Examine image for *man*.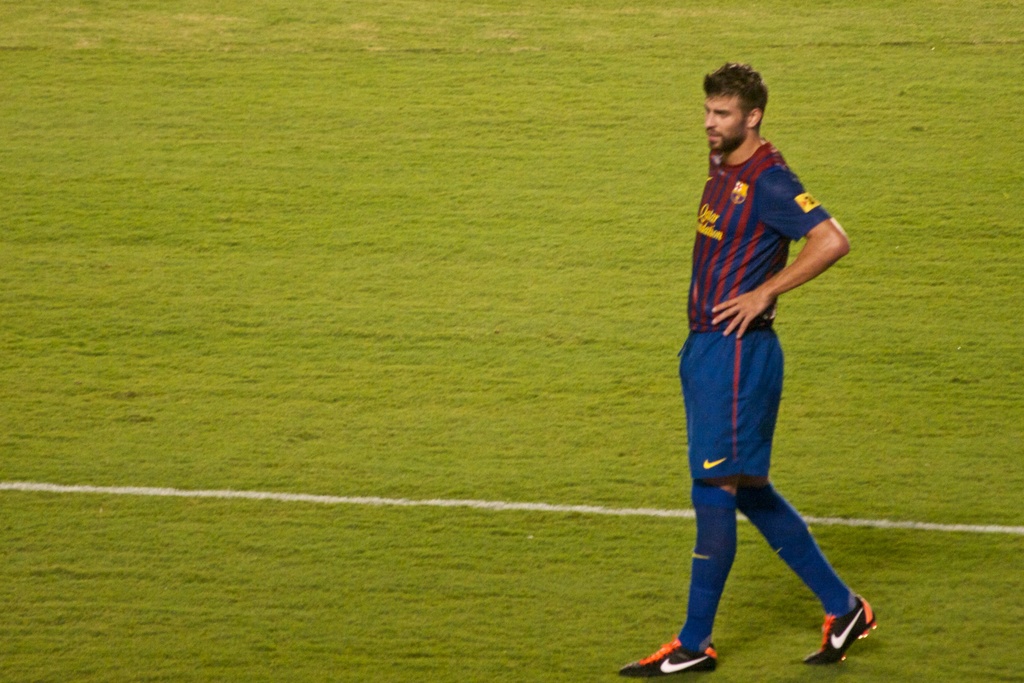
Examination result: detection(667, 90, 870, 648).
